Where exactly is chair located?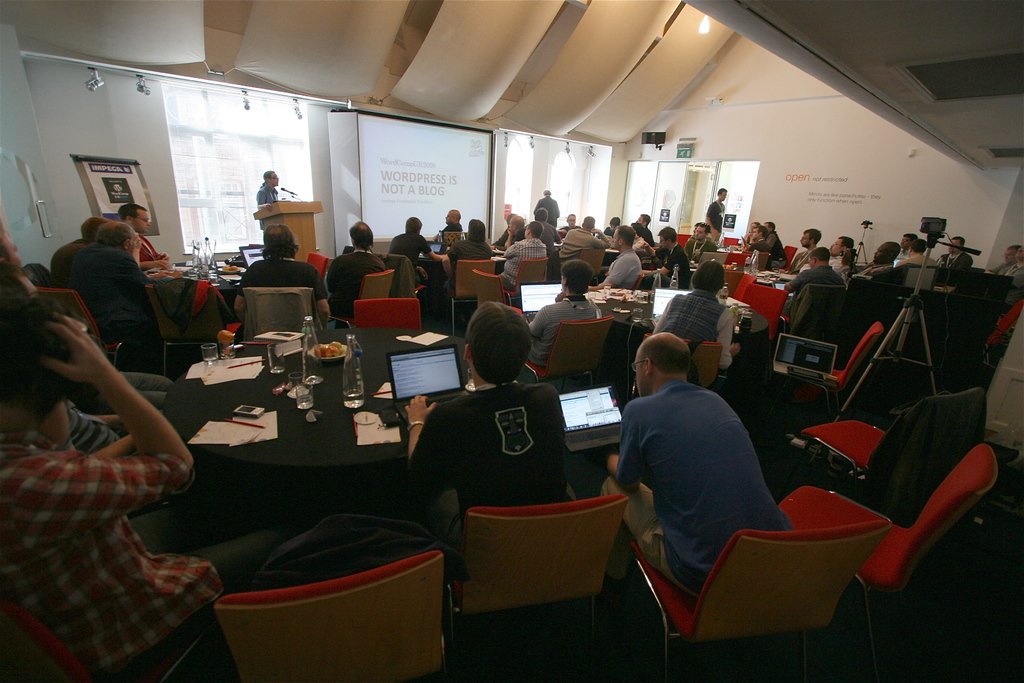
Its bounding box is <bbox>147, 278, 227, 381</bbox>.
